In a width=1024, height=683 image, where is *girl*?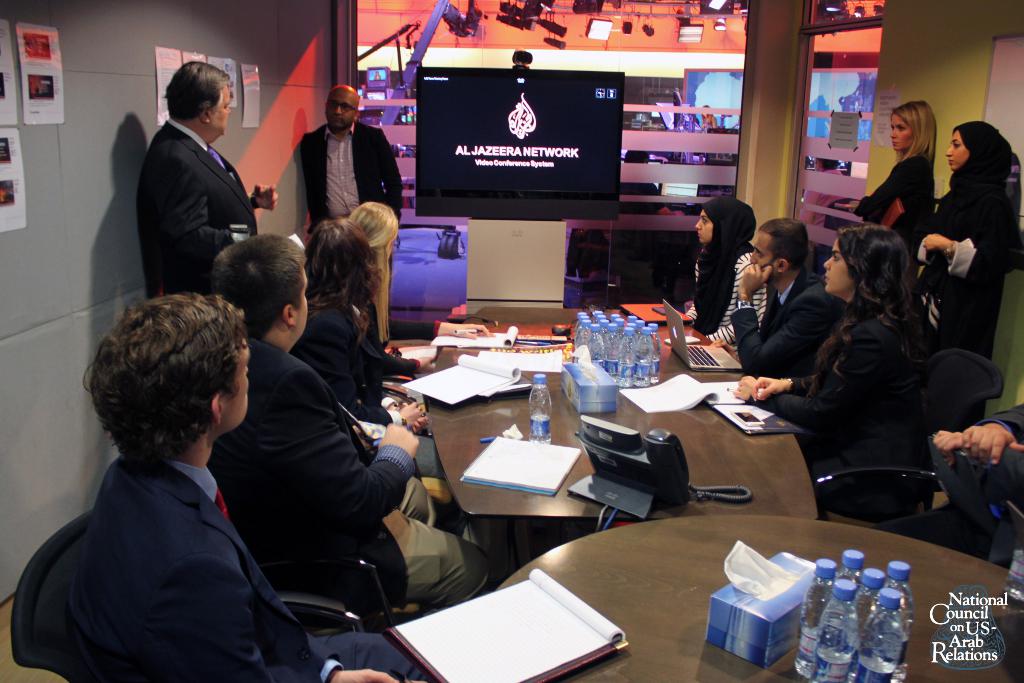
box(915, 120, 1015, 424).
